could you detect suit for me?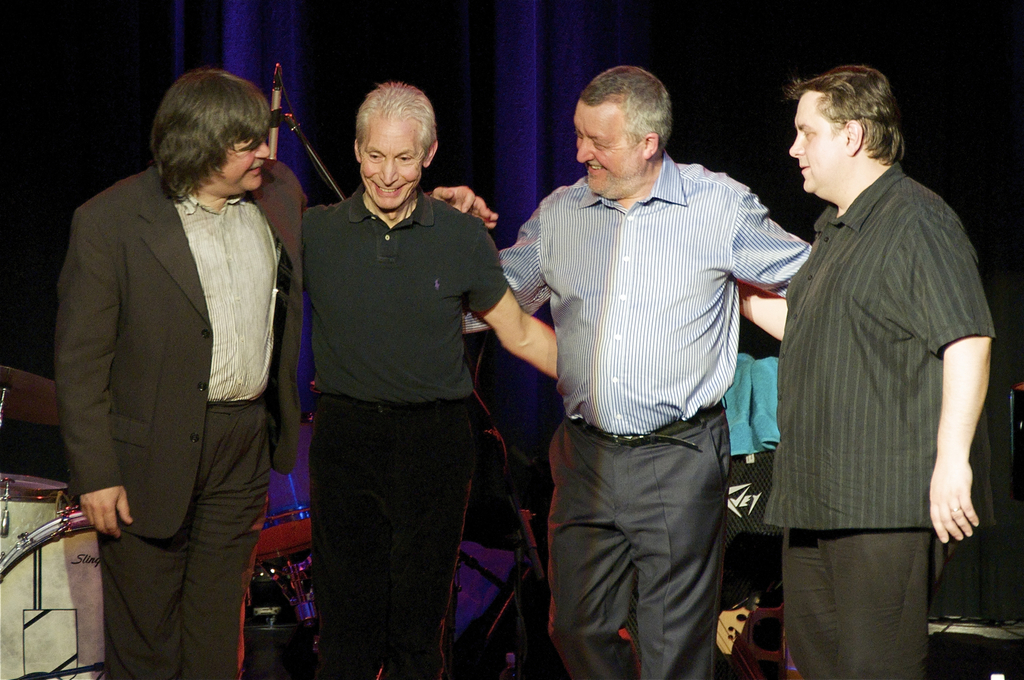
Detection result: Rect(46, 79, 300, 674).
